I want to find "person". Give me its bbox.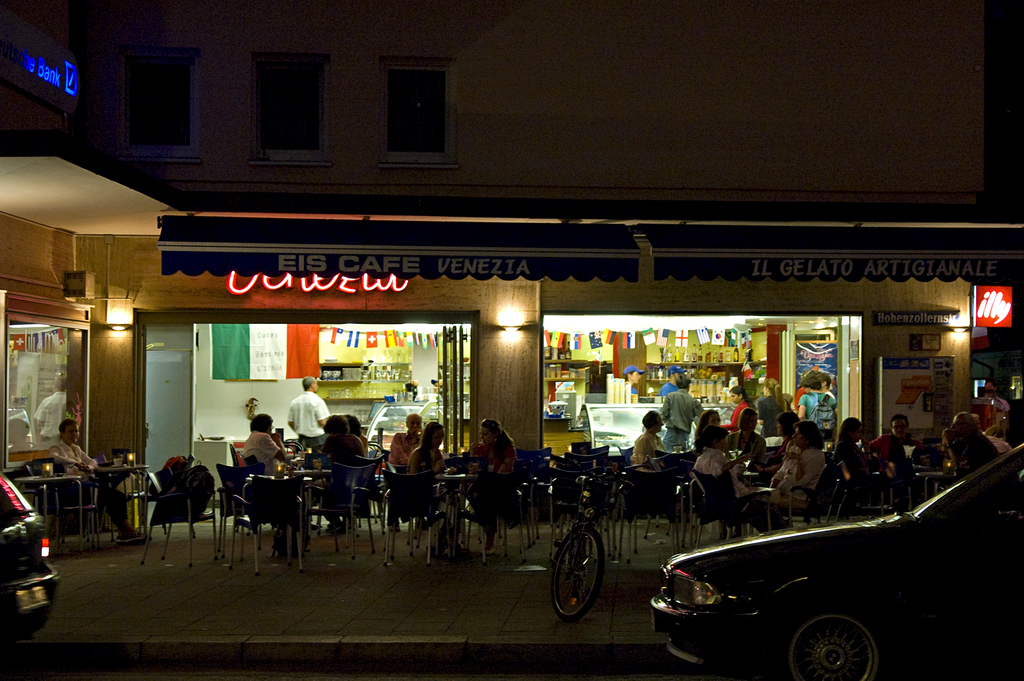
(left=874, top=411, right=927, bottom=466).
